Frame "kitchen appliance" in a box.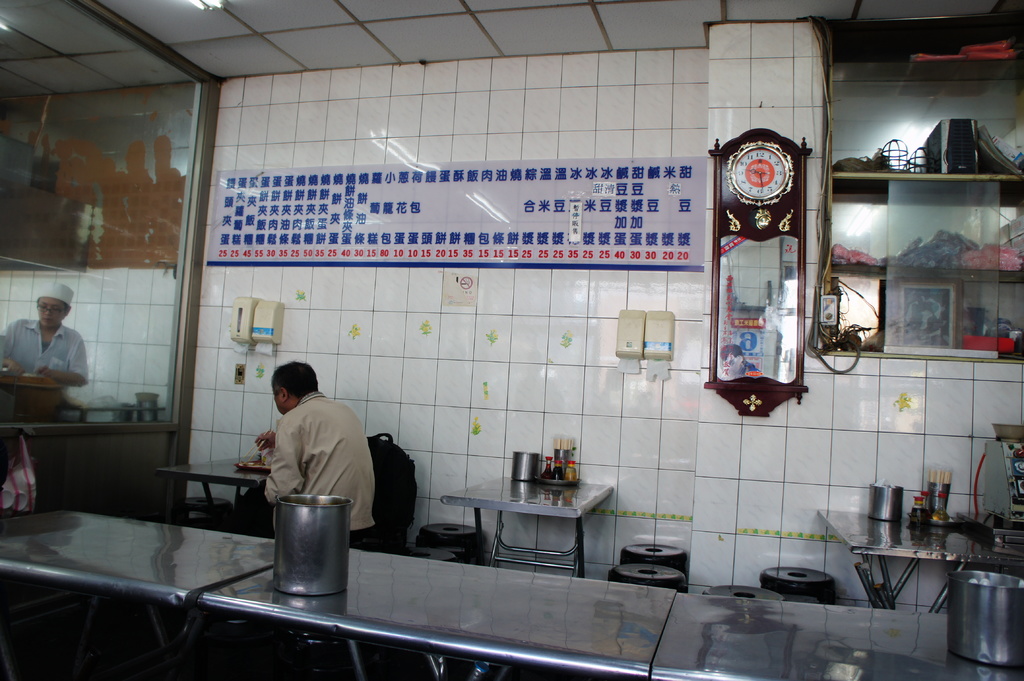
(x1=950, y1=570, x2=1023, y2=666).
